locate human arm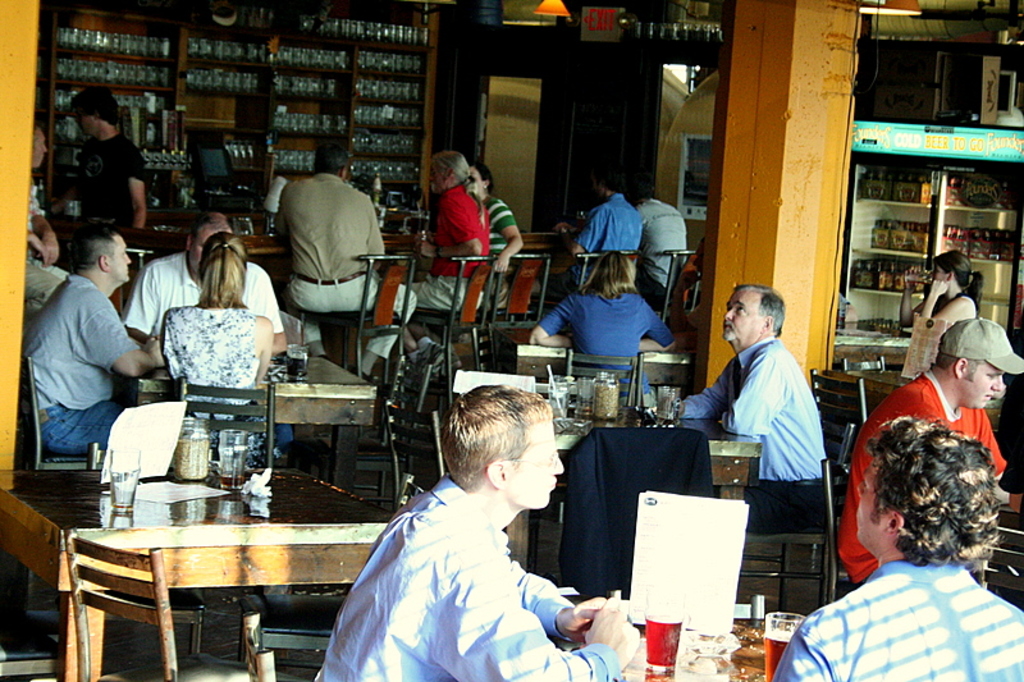
259,269,287,354
